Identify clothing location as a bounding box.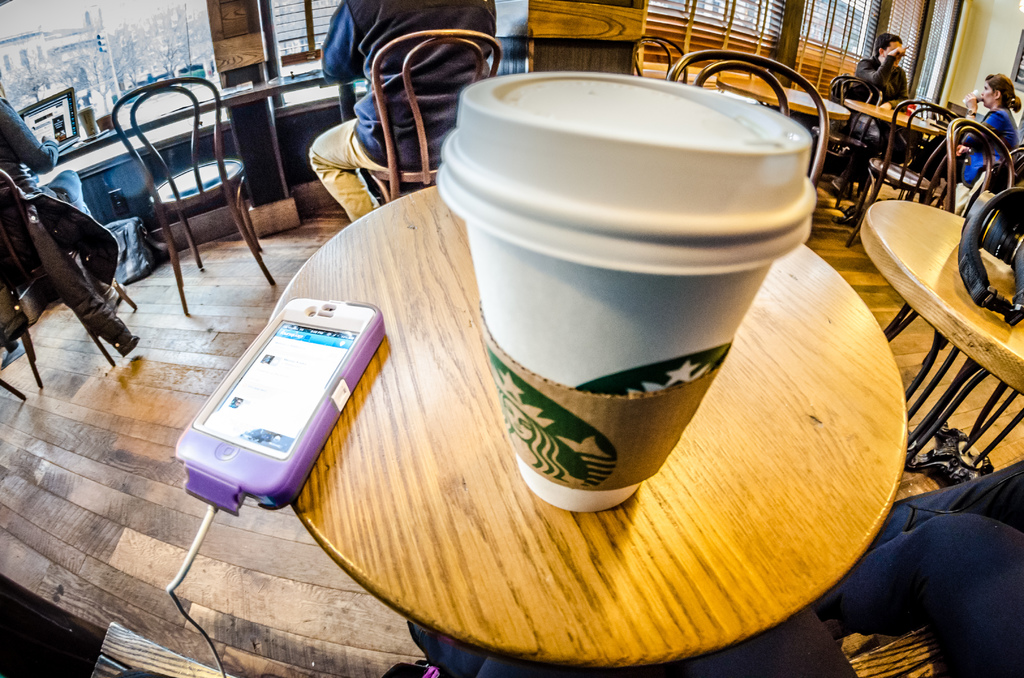
[x1=0, y1=88, x2=127, y2=348].
